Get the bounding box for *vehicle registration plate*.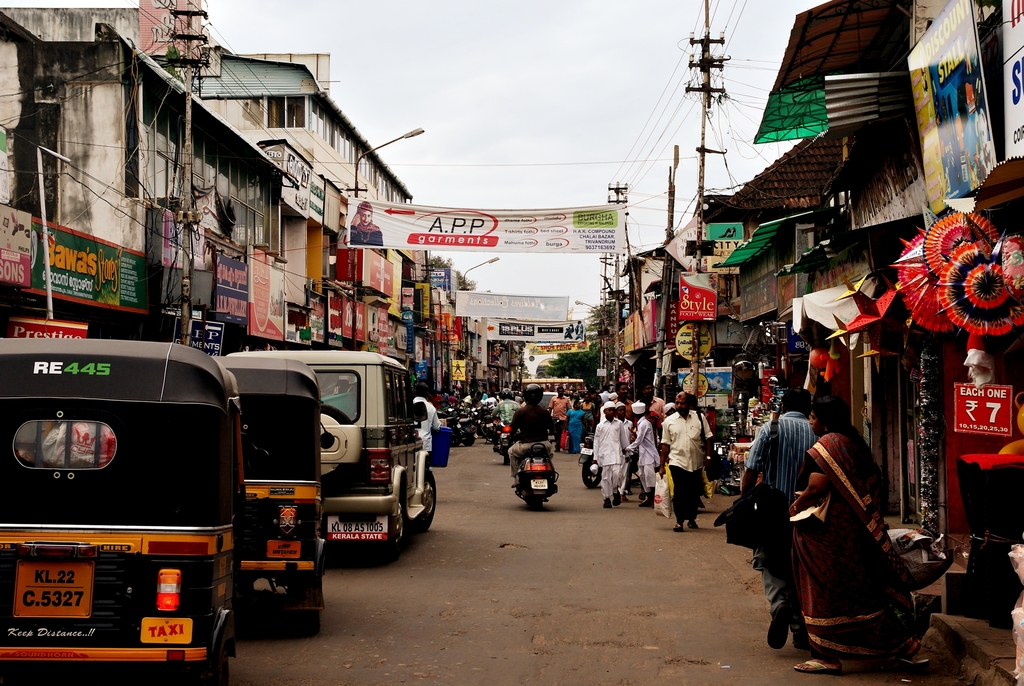
(529, 479, 546, 489).
